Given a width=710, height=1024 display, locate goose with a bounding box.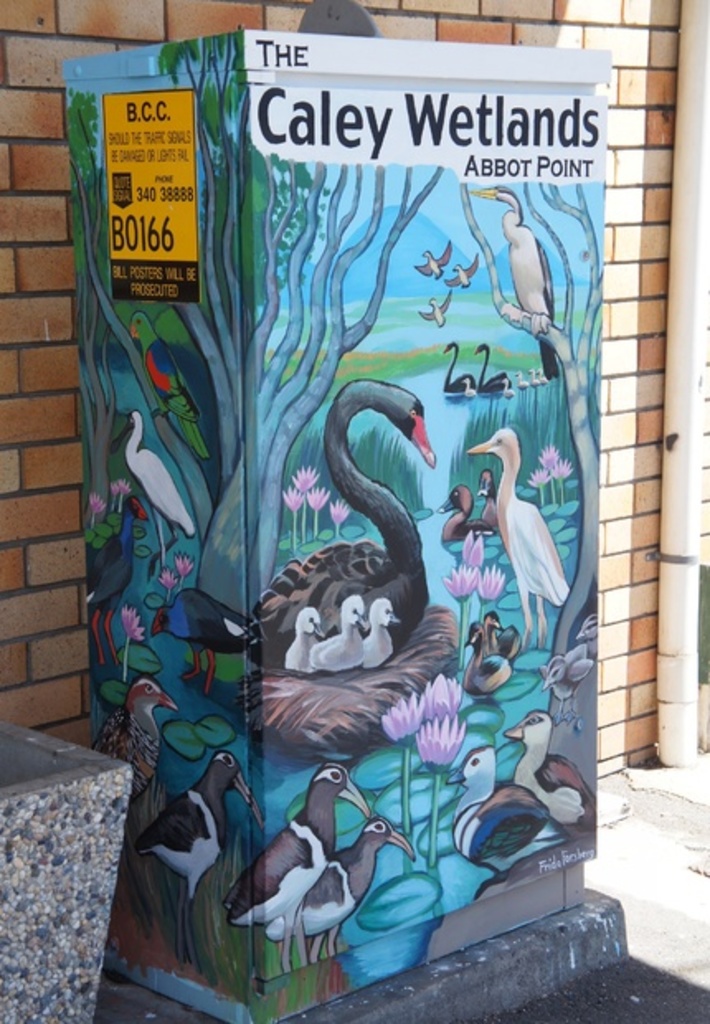
Located: [left=91, top=676, right=170, bottom=809].
